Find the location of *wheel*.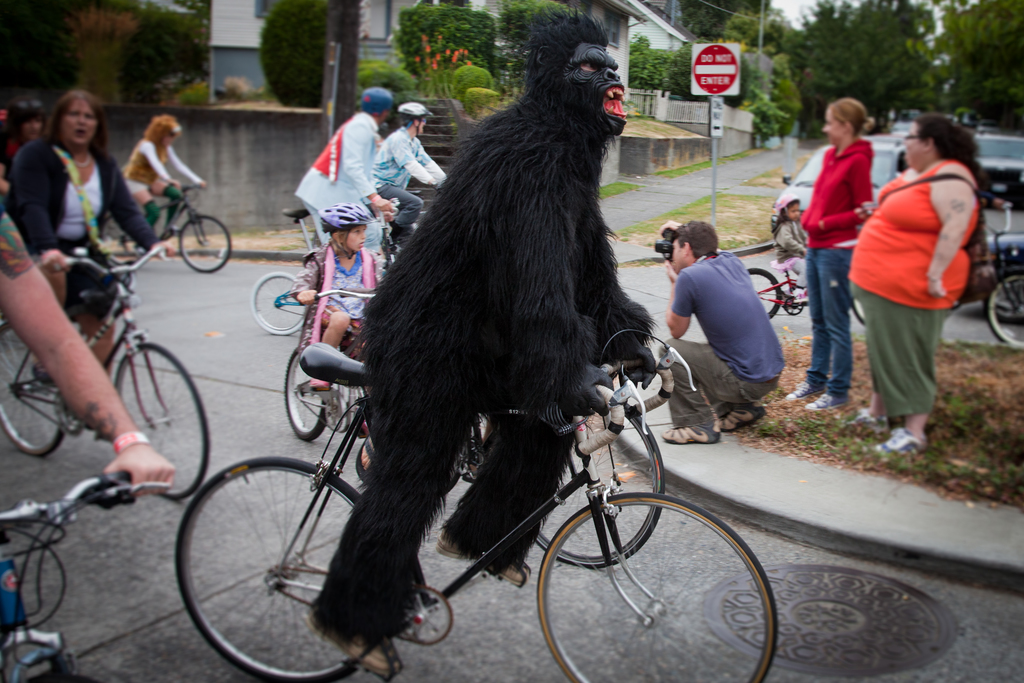
Location: left=740, top=265, right=776, bottom=322.
